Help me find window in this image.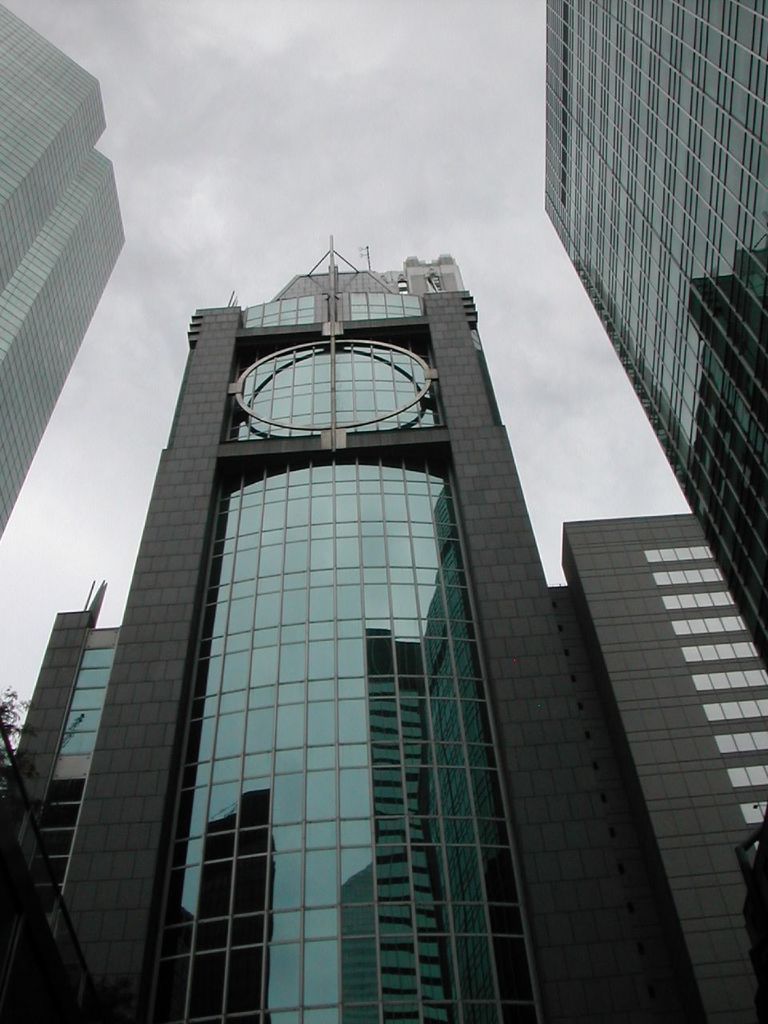
Found it: 701 695 767 722.
